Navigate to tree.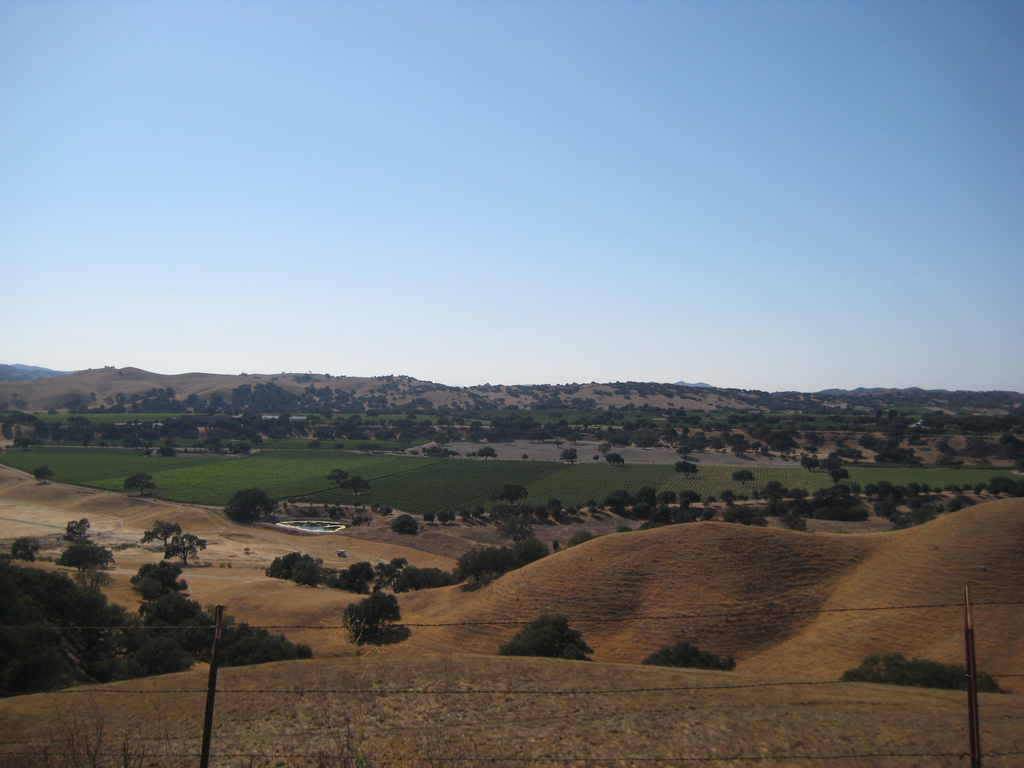
Navigation target: 674, 460, 697, 476.
